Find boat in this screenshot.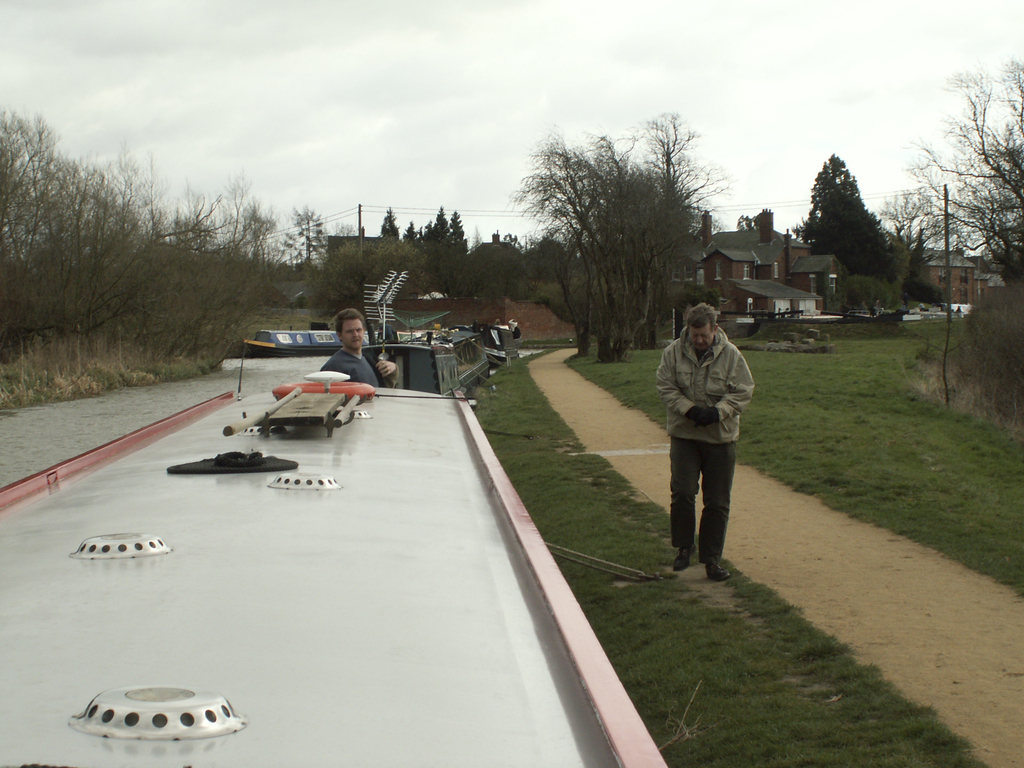
The bounding box for boat is x1=244 y1=329 x2=381 y2=356.
